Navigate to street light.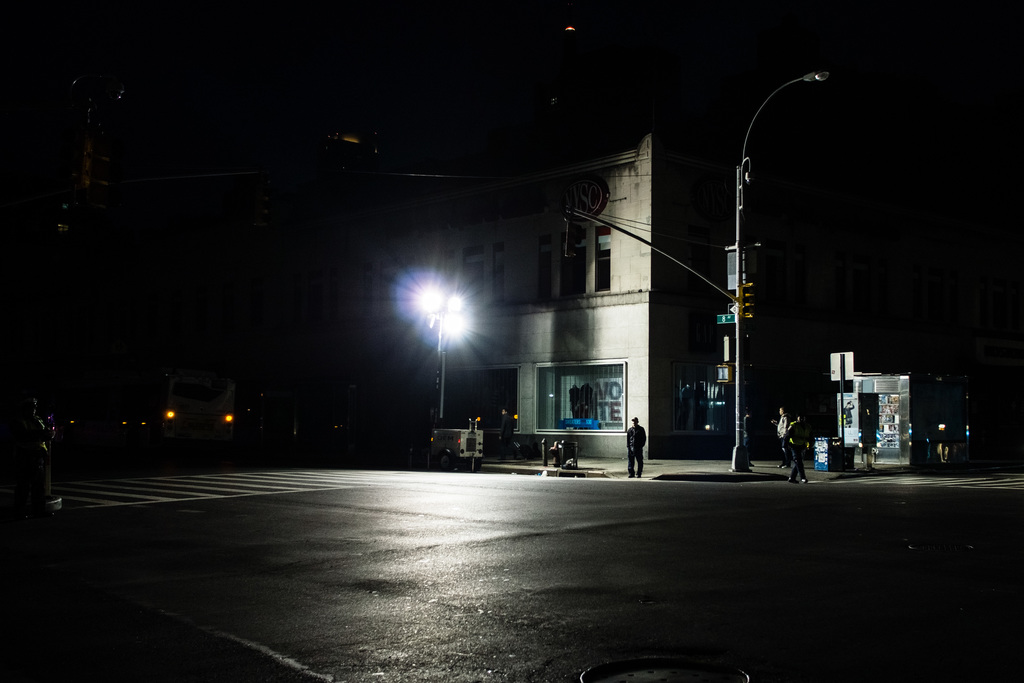
Navigation target: bbox=[399, 288, 467, 427].
